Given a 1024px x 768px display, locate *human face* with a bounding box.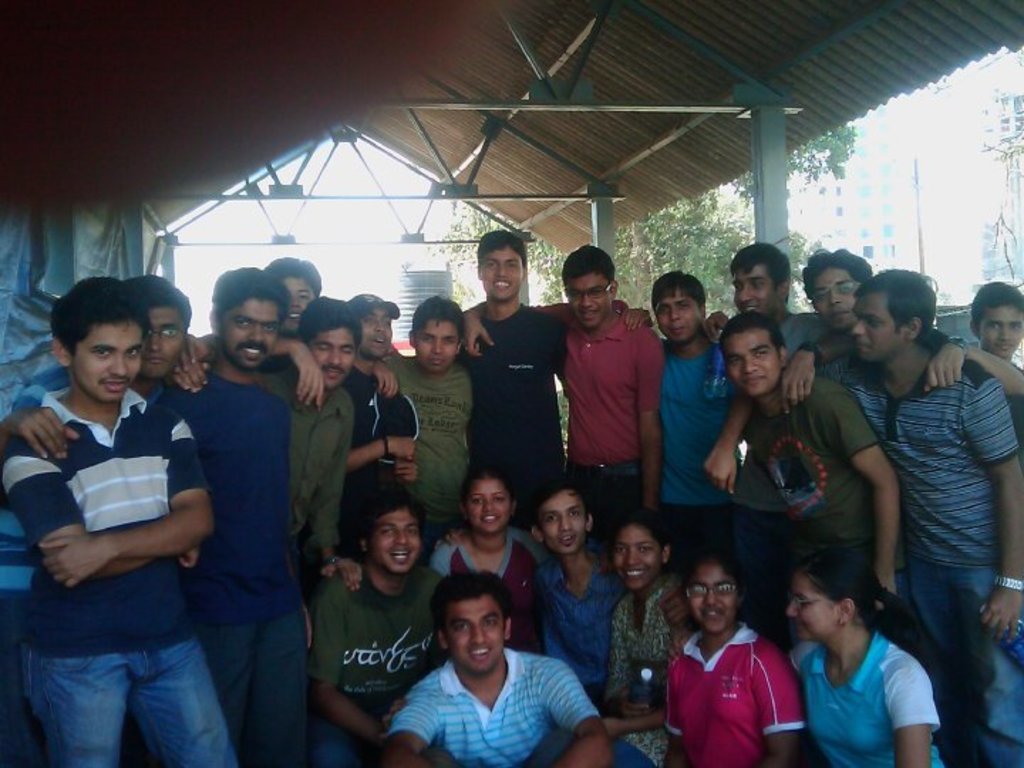
Located: detection(471, 479, 515, 539).
